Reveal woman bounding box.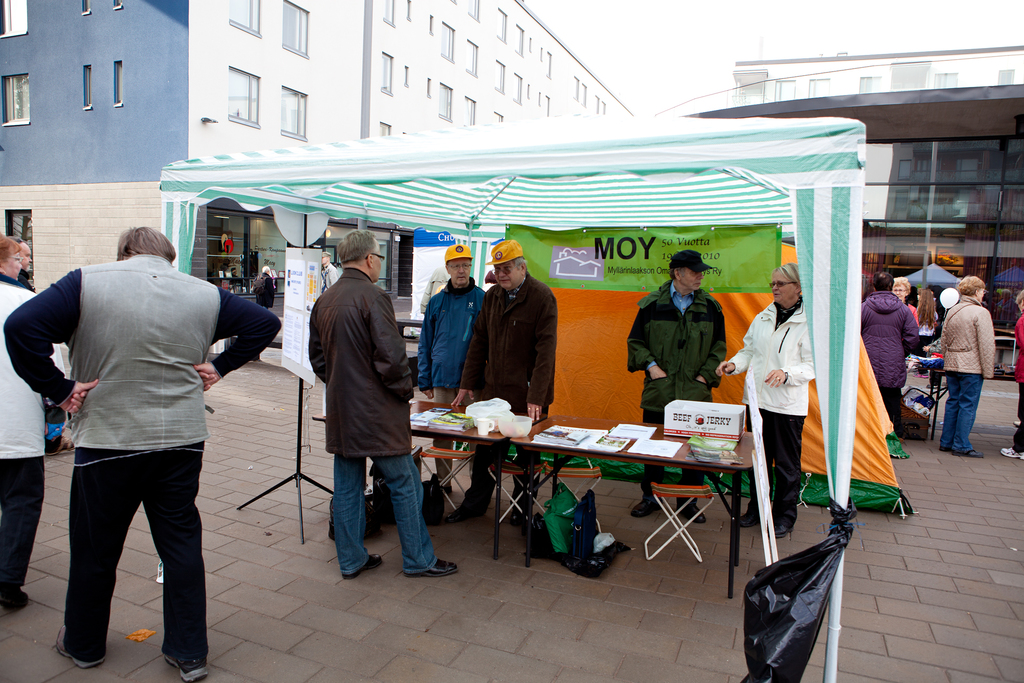
Revealed: Rect(715, 261, 814, 544).
